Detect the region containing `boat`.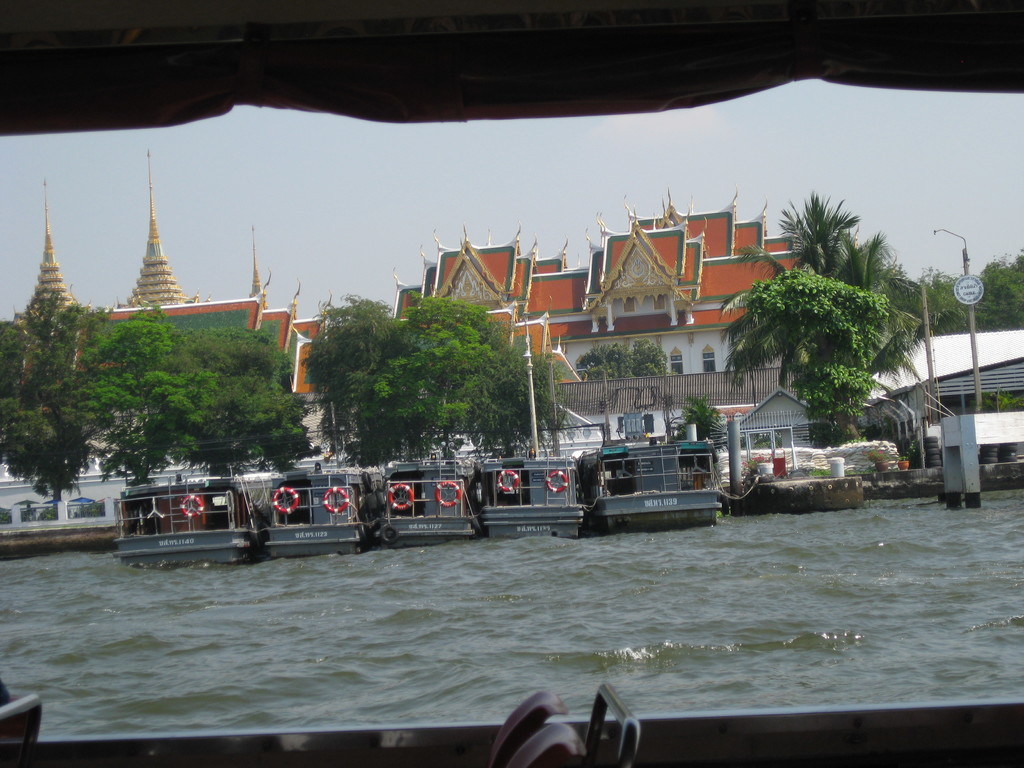
select_region(266, 443, 378, 558).
